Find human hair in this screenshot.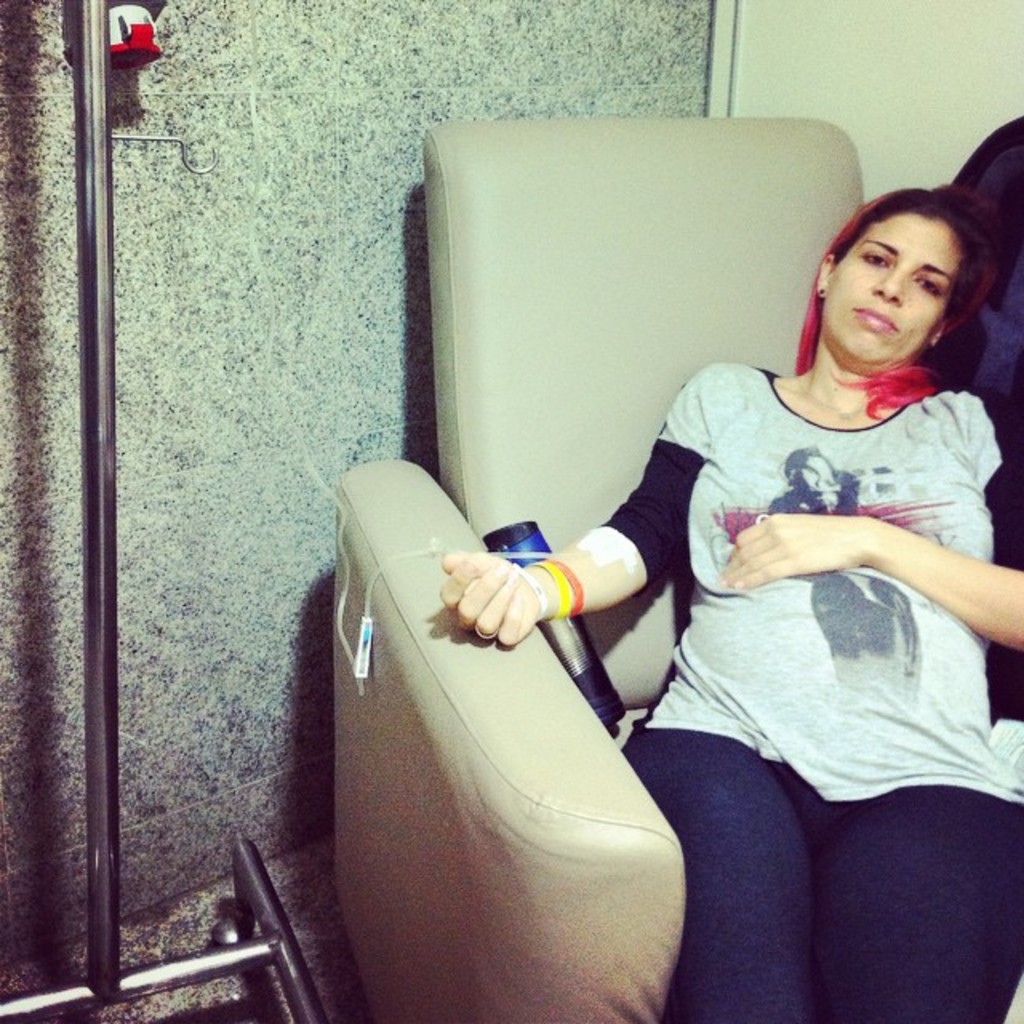
The bounding box for human hair is BBox(789, 202, 989, 411).
